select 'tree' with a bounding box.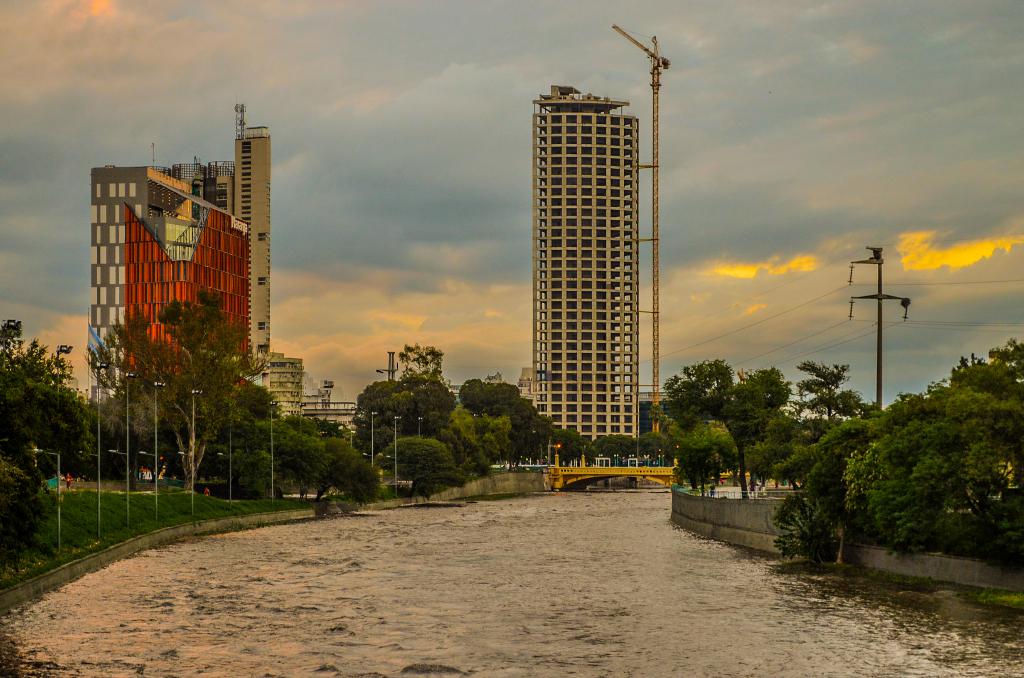
crop(0, 321, 105, 456).
